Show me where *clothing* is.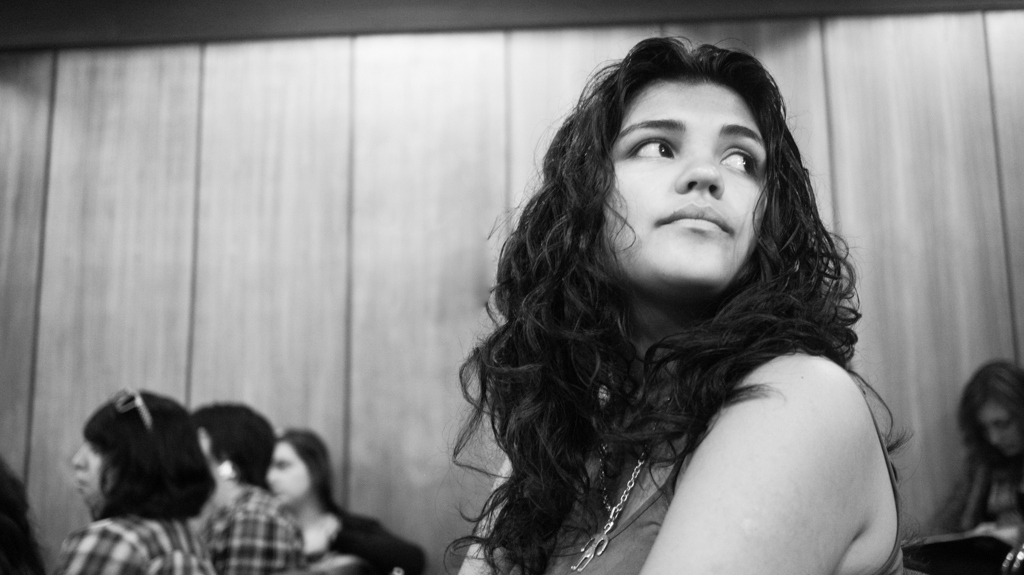
*clothing* is at l=197, t=480, r=301, b=574.
